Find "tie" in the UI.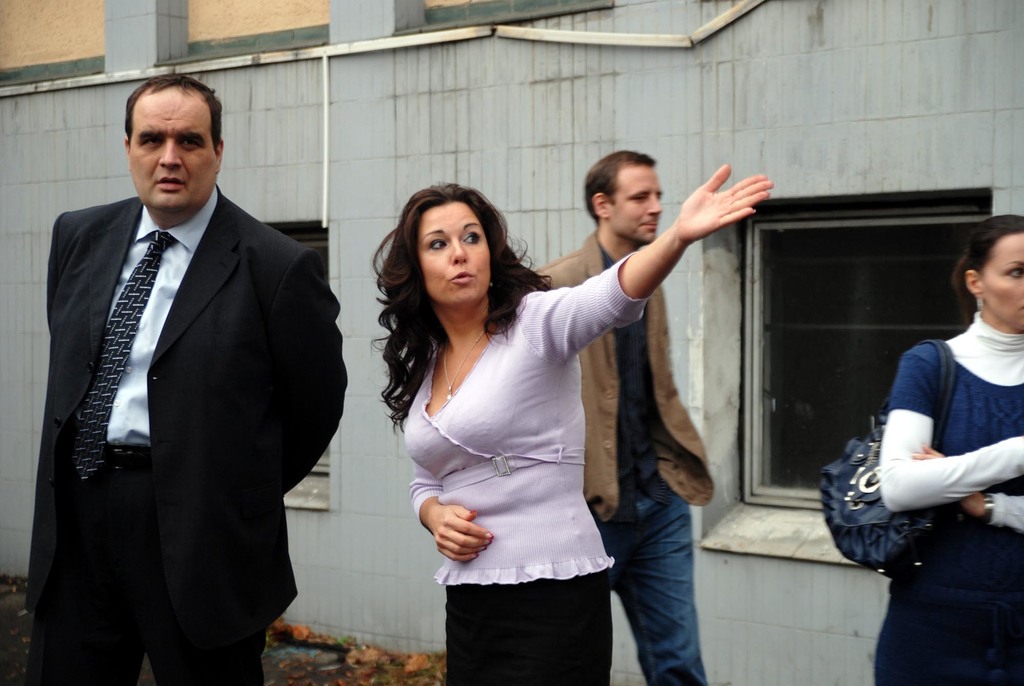
UI element at x1=65 y1=229 x2=179 y2=482.
